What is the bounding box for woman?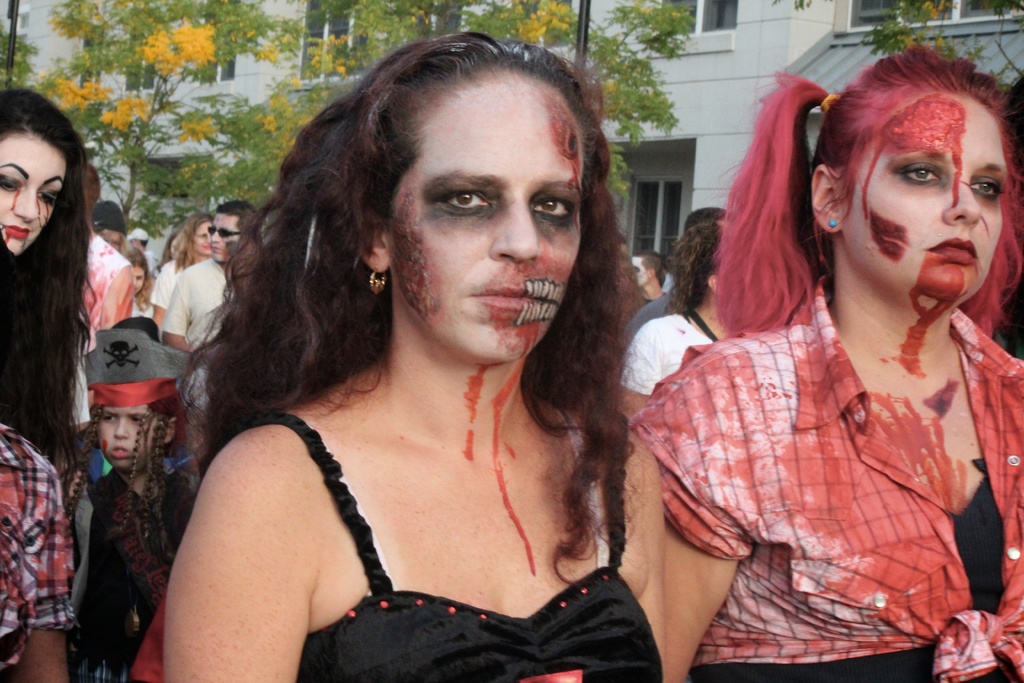
{"left": 622, "top": 222, "right": 759, "bottom": 403}.
